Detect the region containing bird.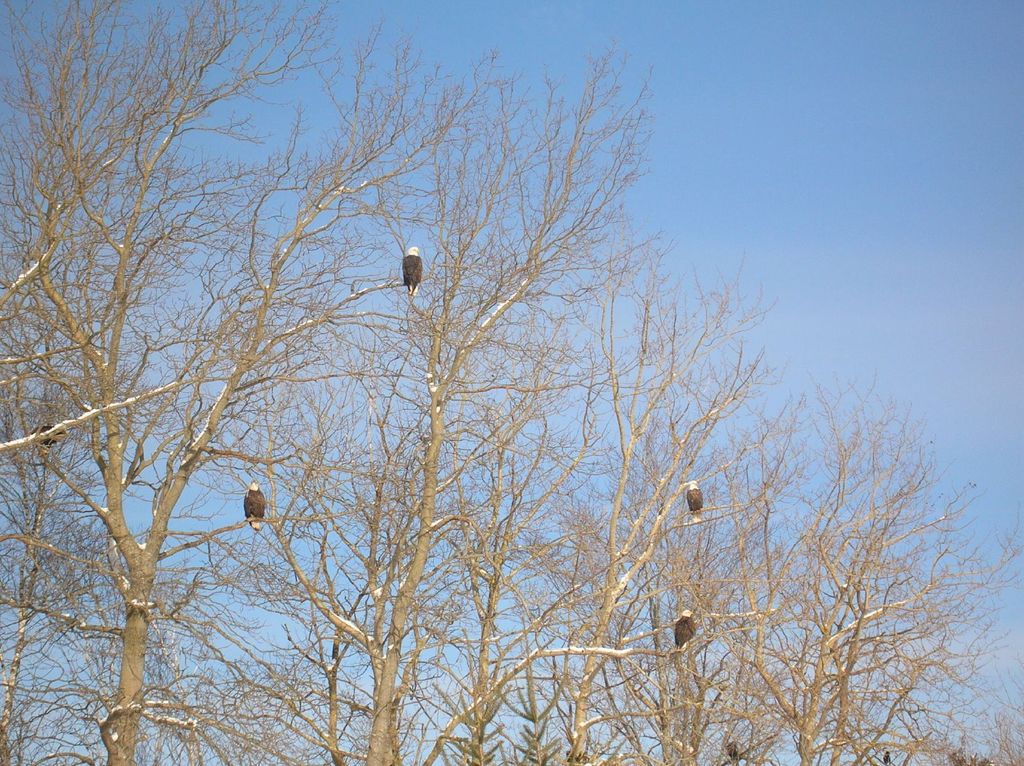
{"x1": 244, "y1": 476, "x2": 269, "y2": 537}.
